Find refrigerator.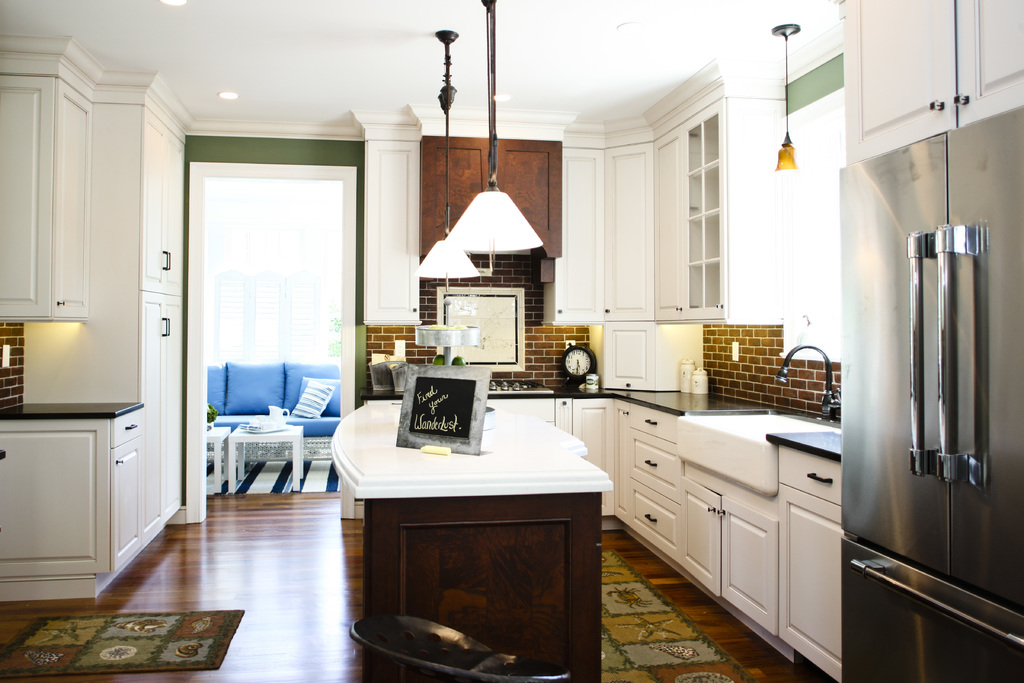
left=836, top=103, right=1023, bottom=682.
